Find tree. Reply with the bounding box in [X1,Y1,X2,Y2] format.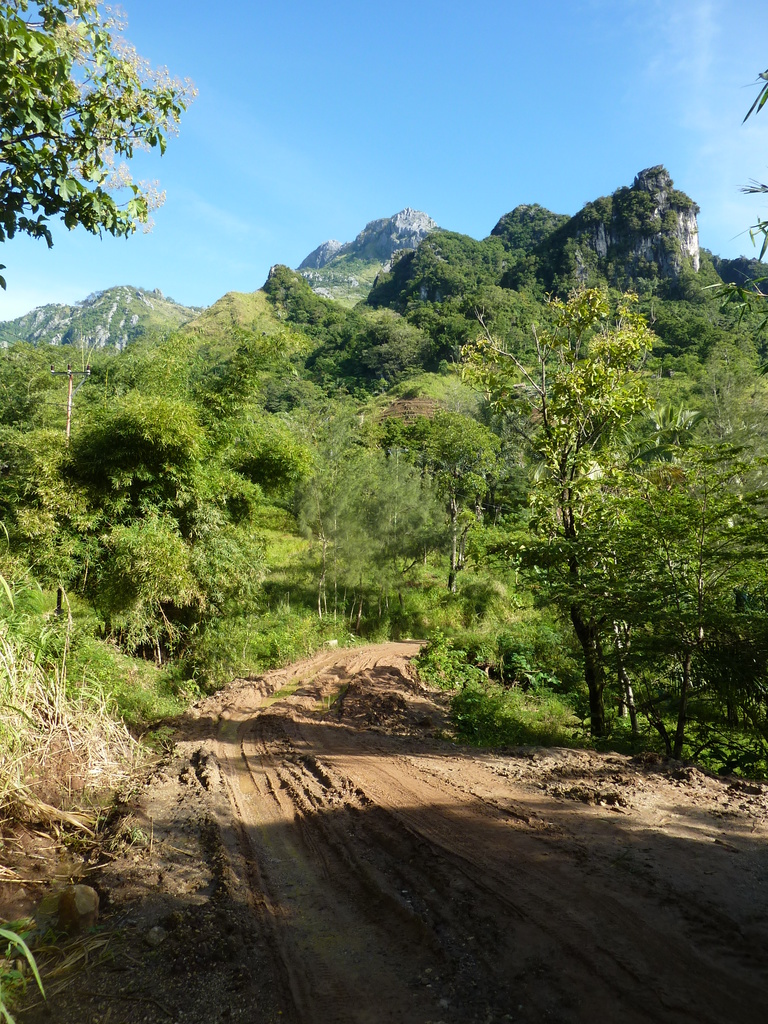
[415,280,708,737].
